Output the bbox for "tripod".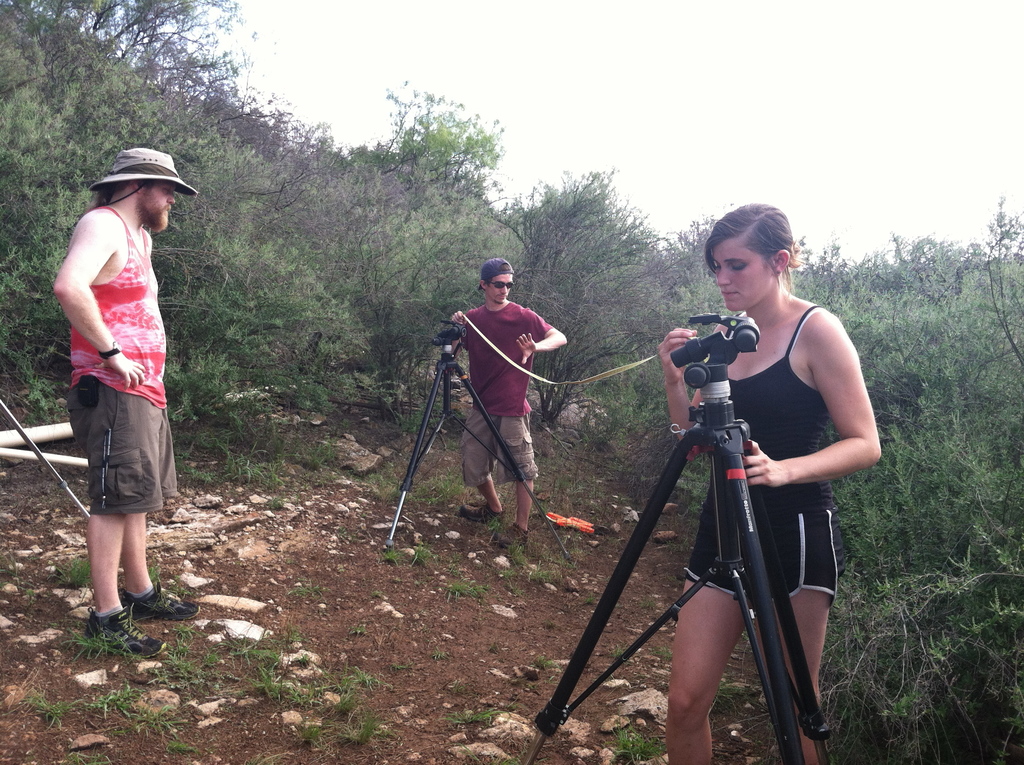
bbox(522, 365, 834, 764).
